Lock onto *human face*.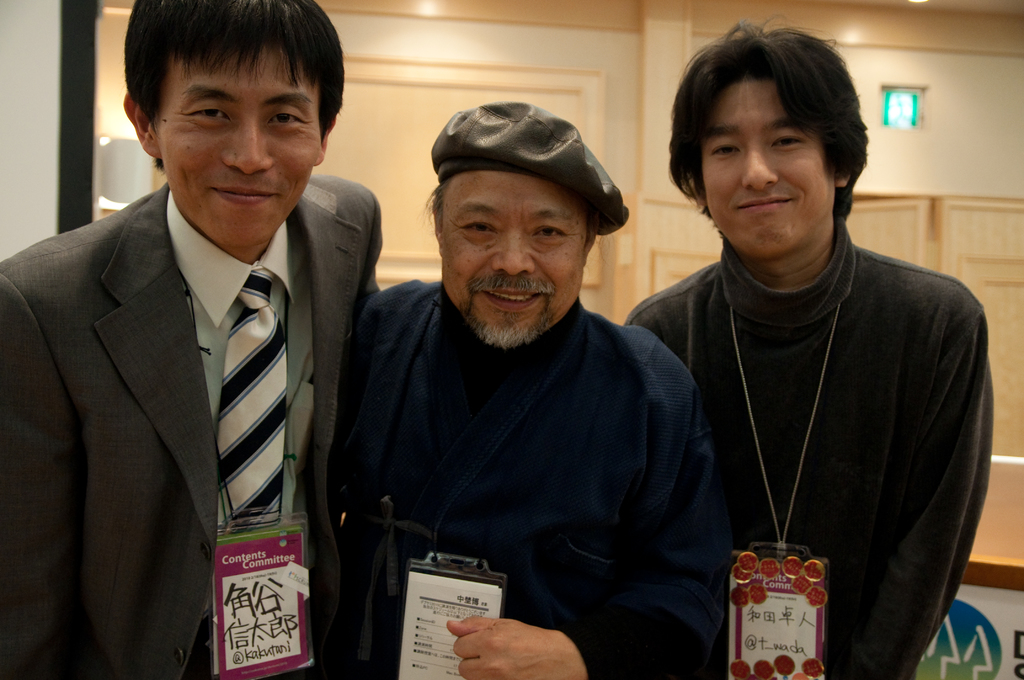
Locked: x1=158 y1=47 x2=319 y2=251.
